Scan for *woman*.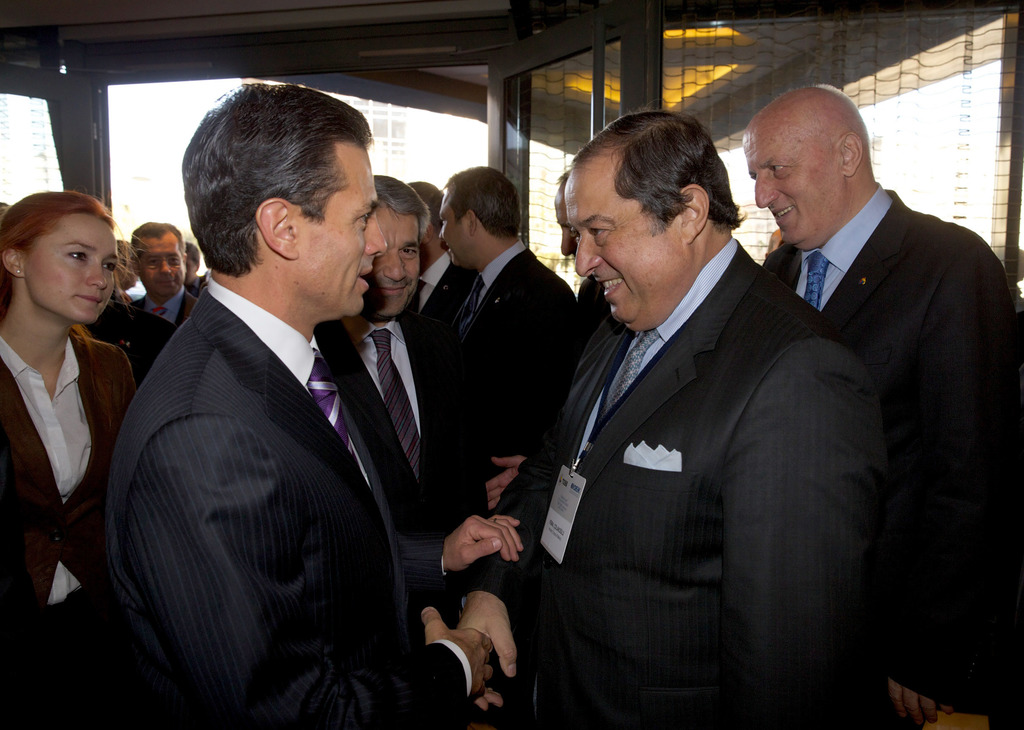
Scan result: rect(0, 163, 139, 676).
